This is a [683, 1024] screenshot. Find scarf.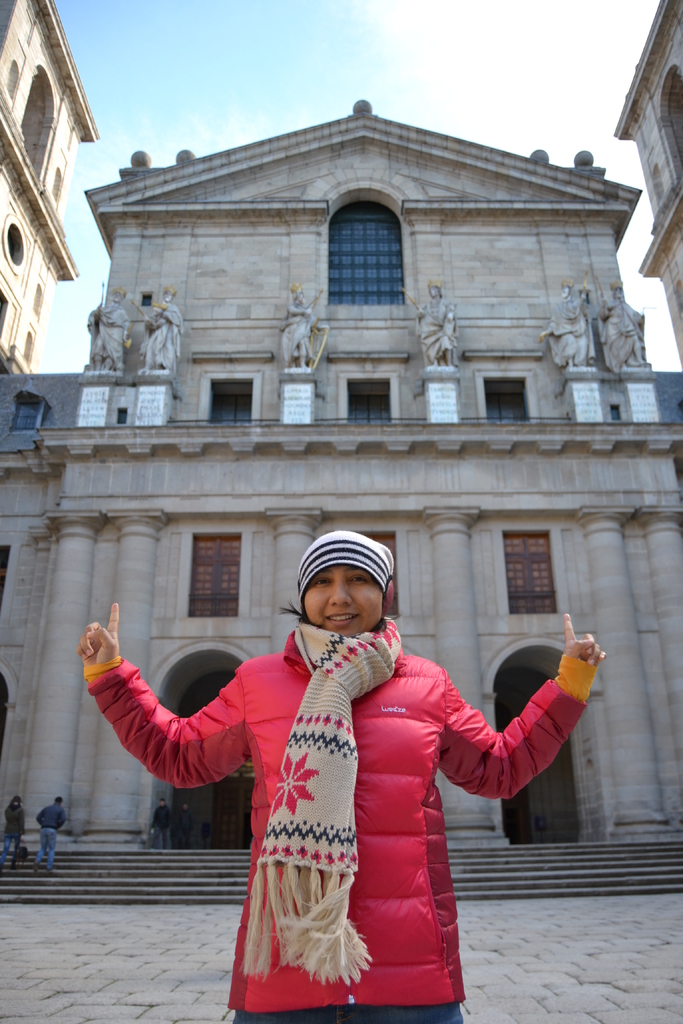
Bounding box: pyautogui.locateOnScreen(245, 609, 404, 990).
